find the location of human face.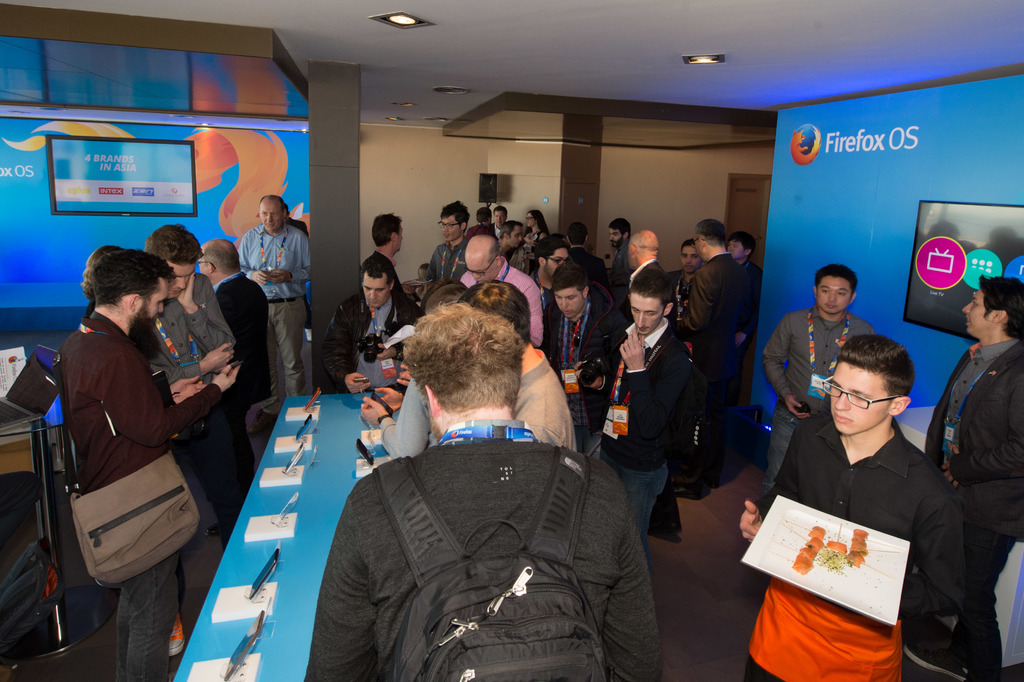
Location: bbox=[630, 283, 666, 338].
